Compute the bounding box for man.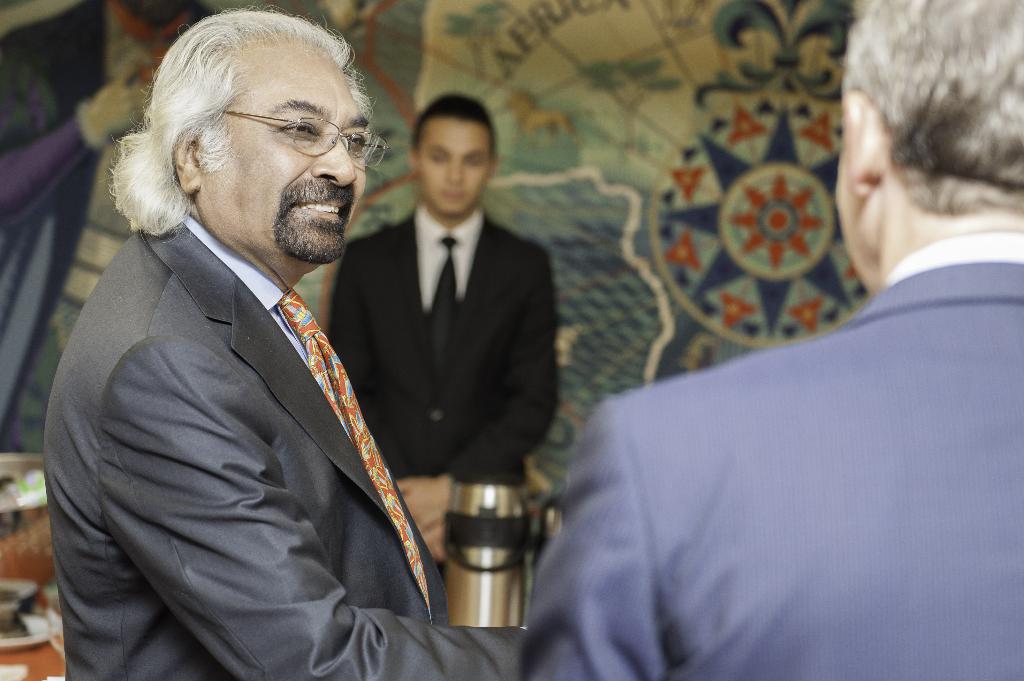
box=[532, 0, 1023, 680].
